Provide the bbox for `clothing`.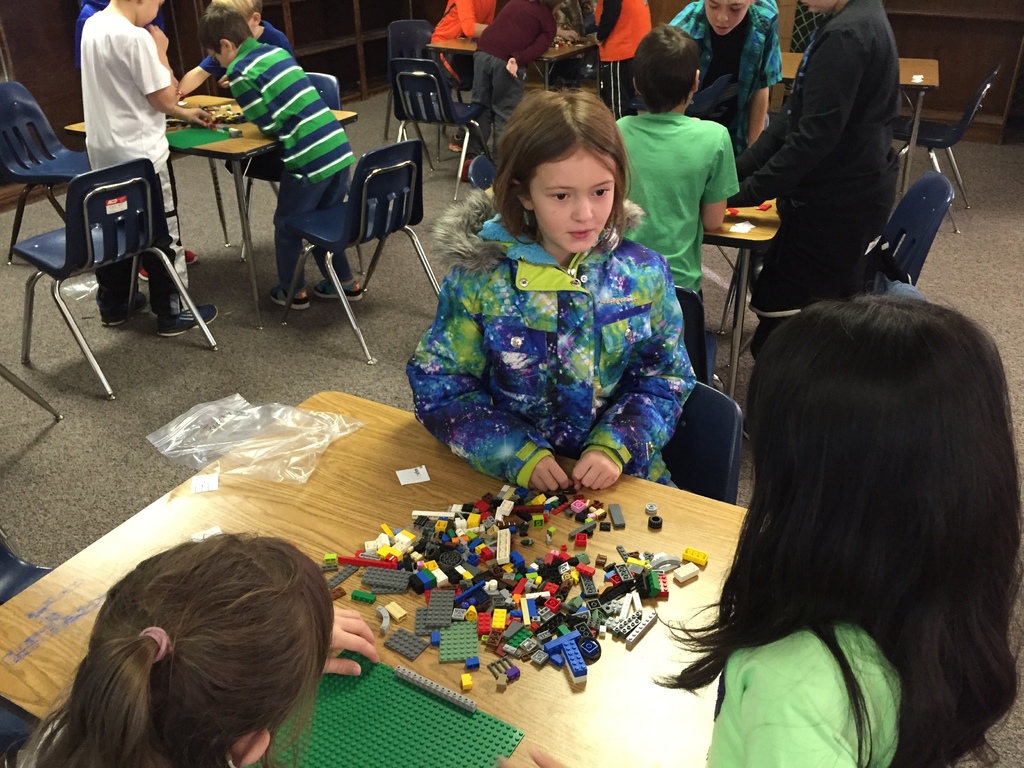
429,0,493,89.
